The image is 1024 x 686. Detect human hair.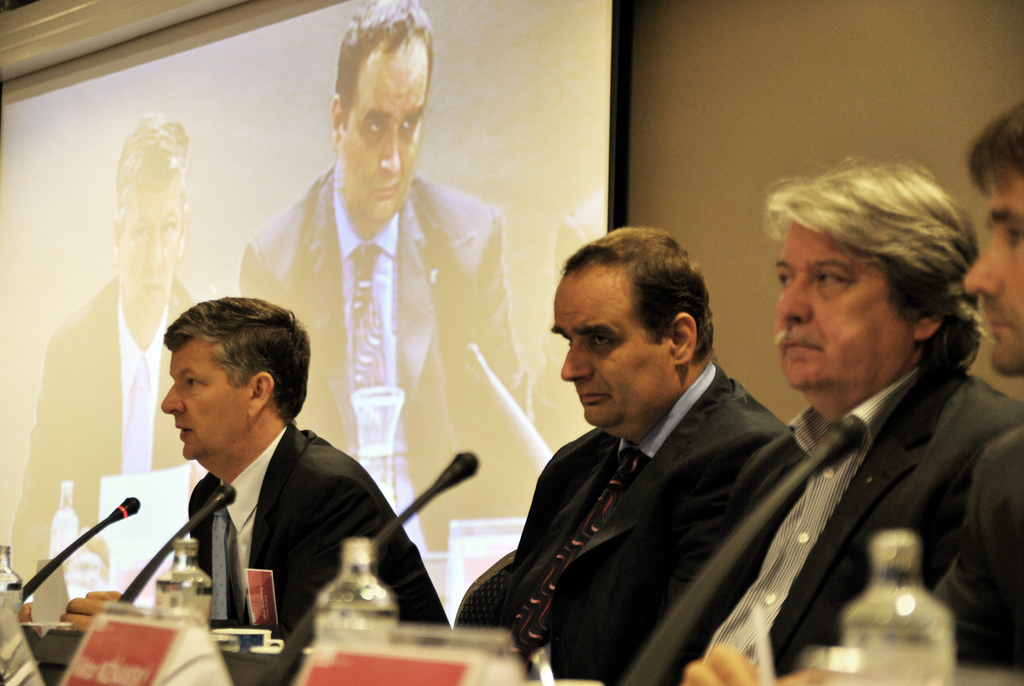
Detection: box=[773, 163, 971, 400].
